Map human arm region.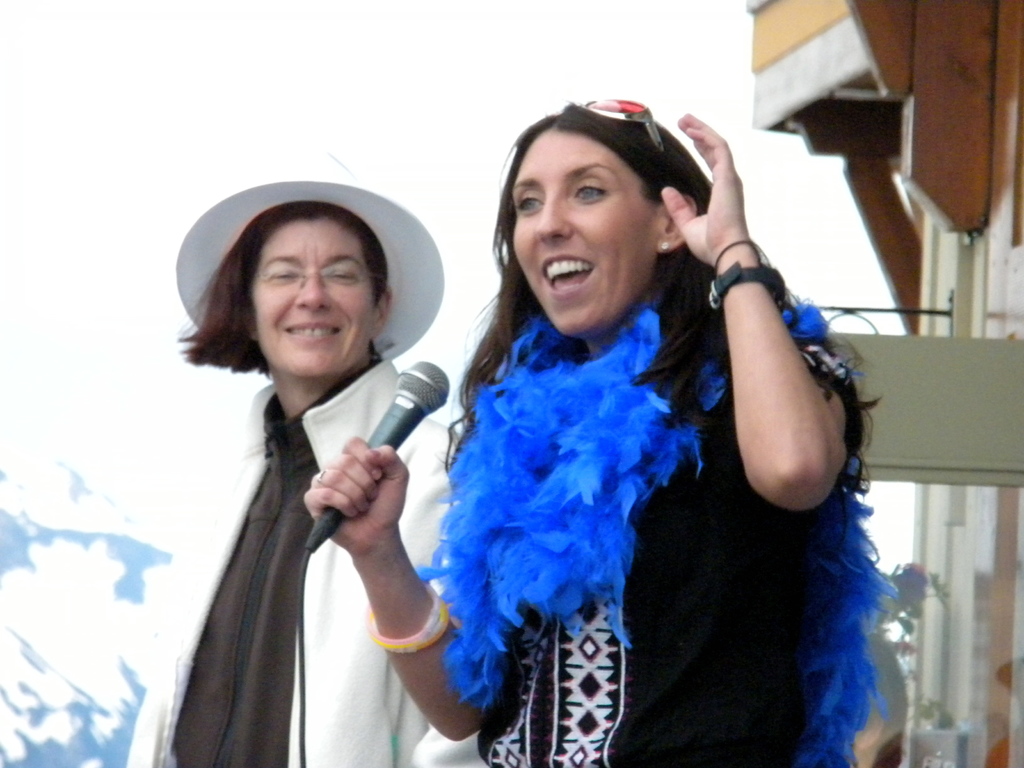
Mapped to x1=663, y1=115, x2=852, y2=508.
